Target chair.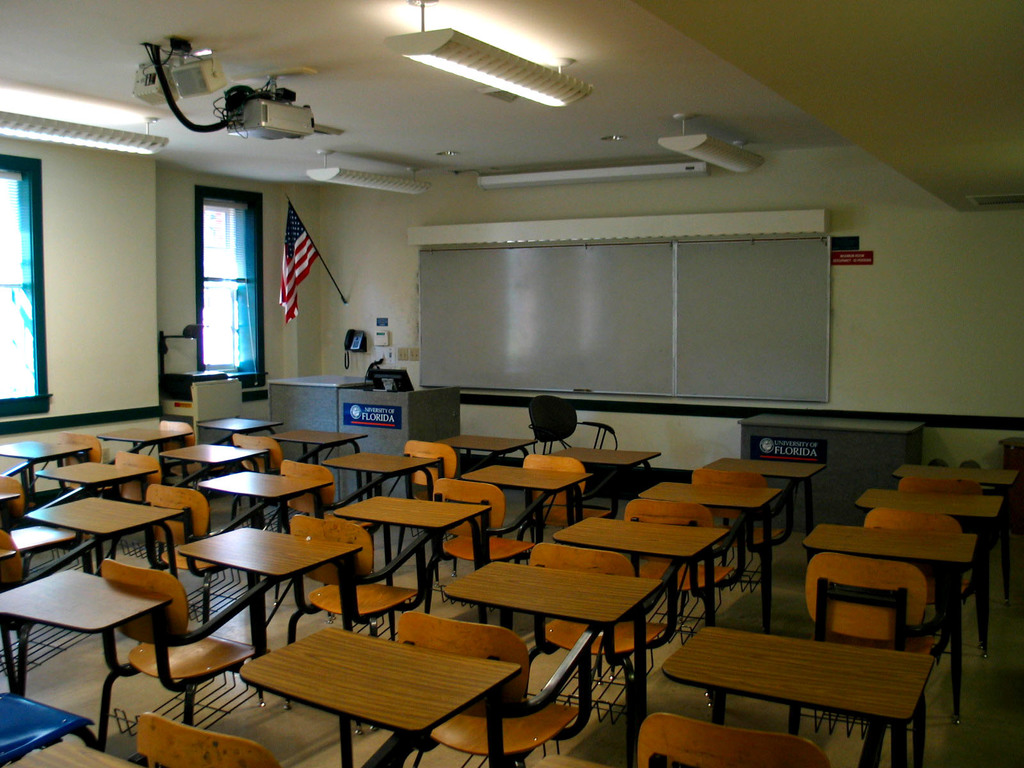
Target region: 904 474 1011 598.
